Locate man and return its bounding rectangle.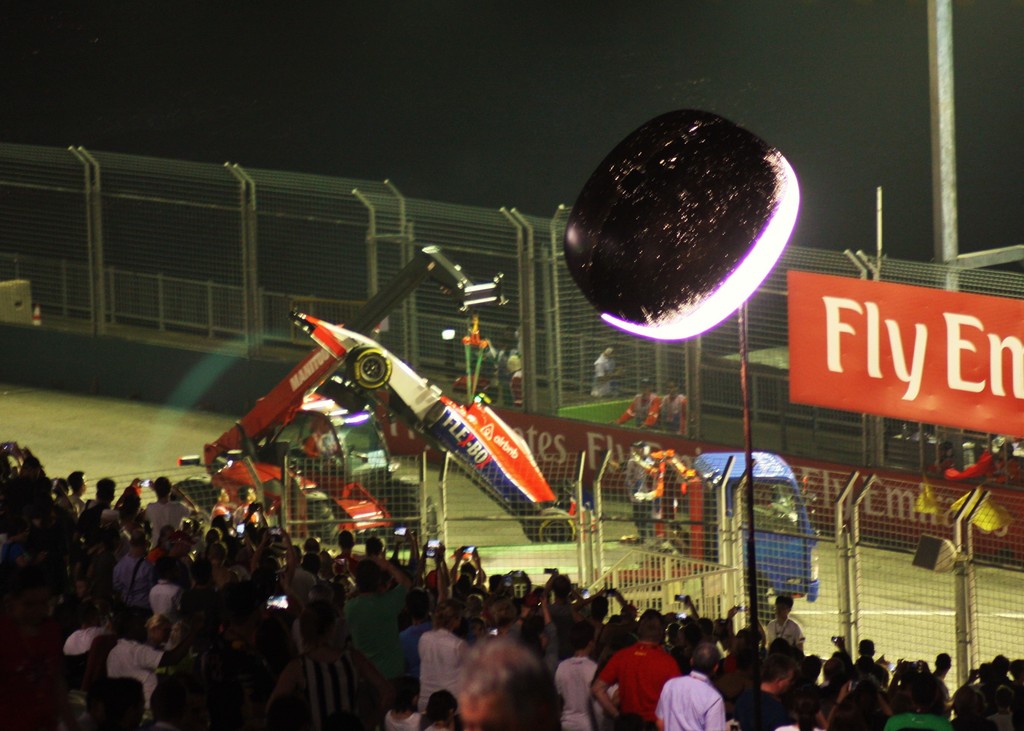
crop(65, 469, 82, 515).
